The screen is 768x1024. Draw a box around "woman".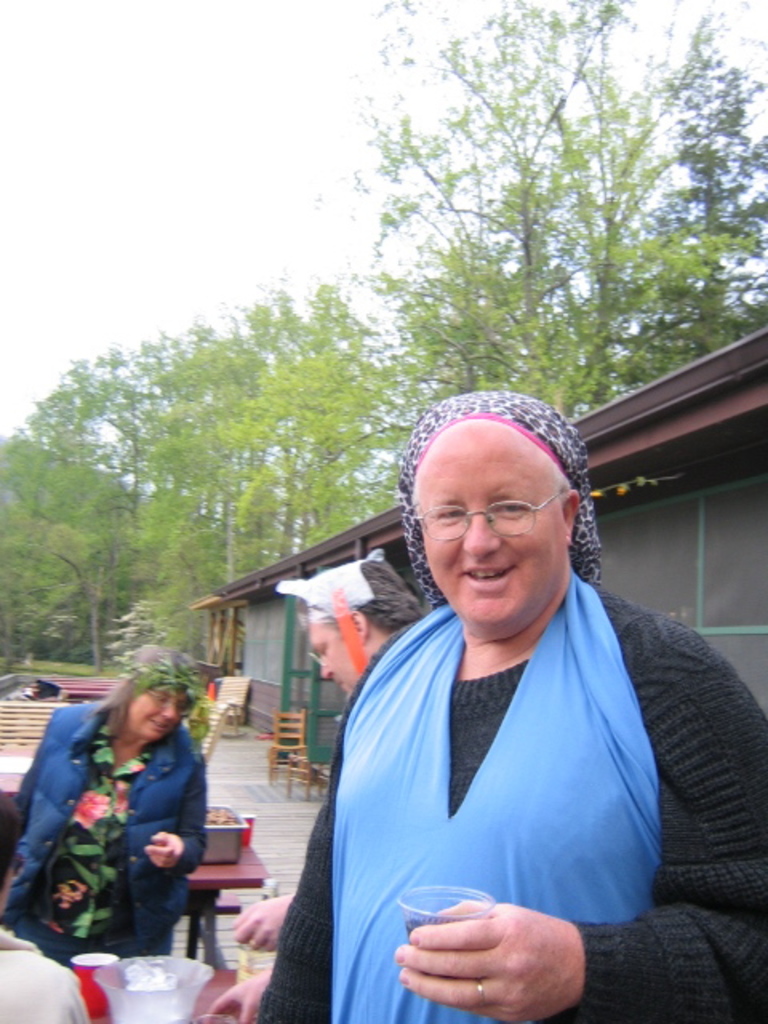
pyautogui.locateOnScreen(202, 558, 421, 1022).
